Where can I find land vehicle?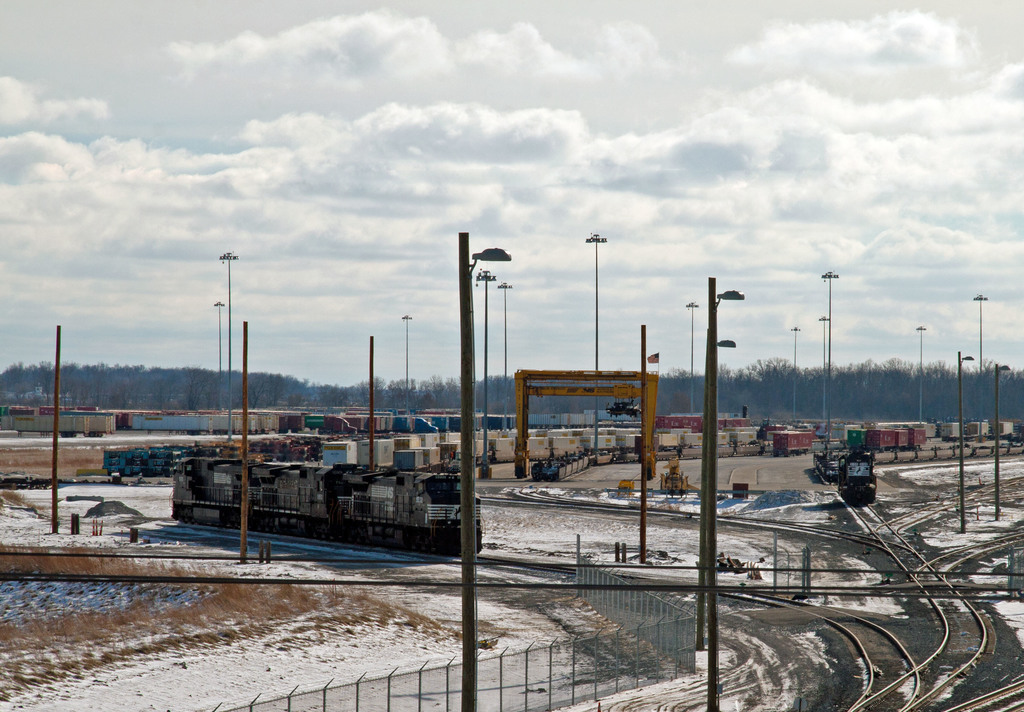
You can find it at (803,421,877,511).
